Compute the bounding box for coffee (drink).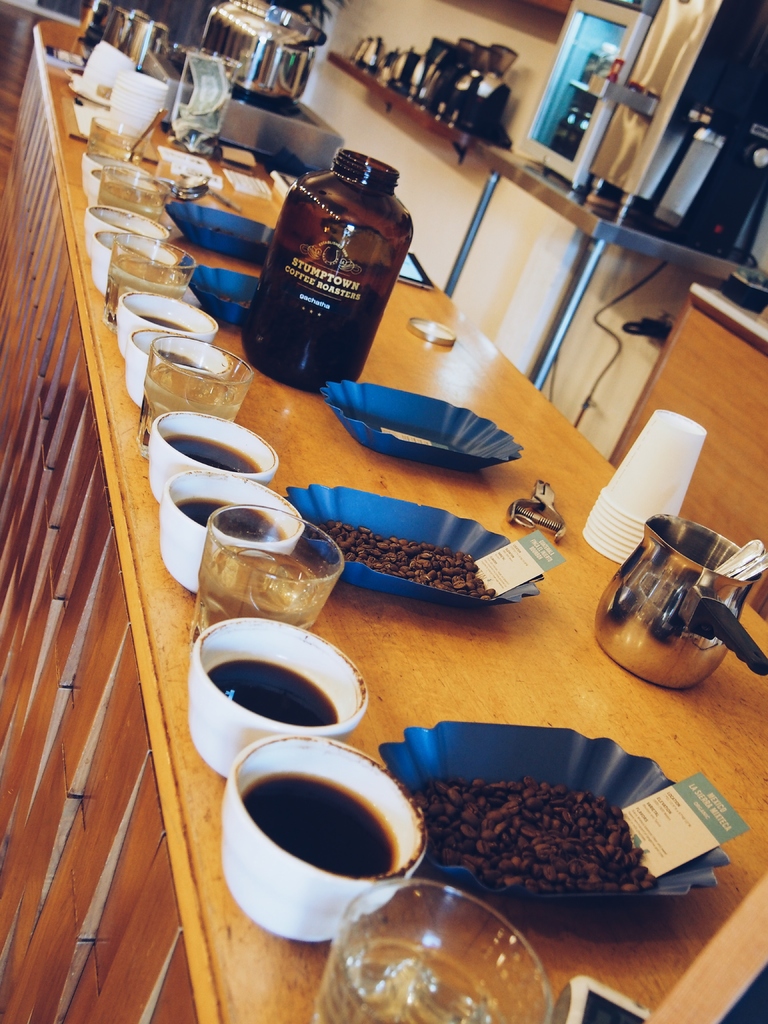
<bbox>168, 422, 264, 477</bbox>.
